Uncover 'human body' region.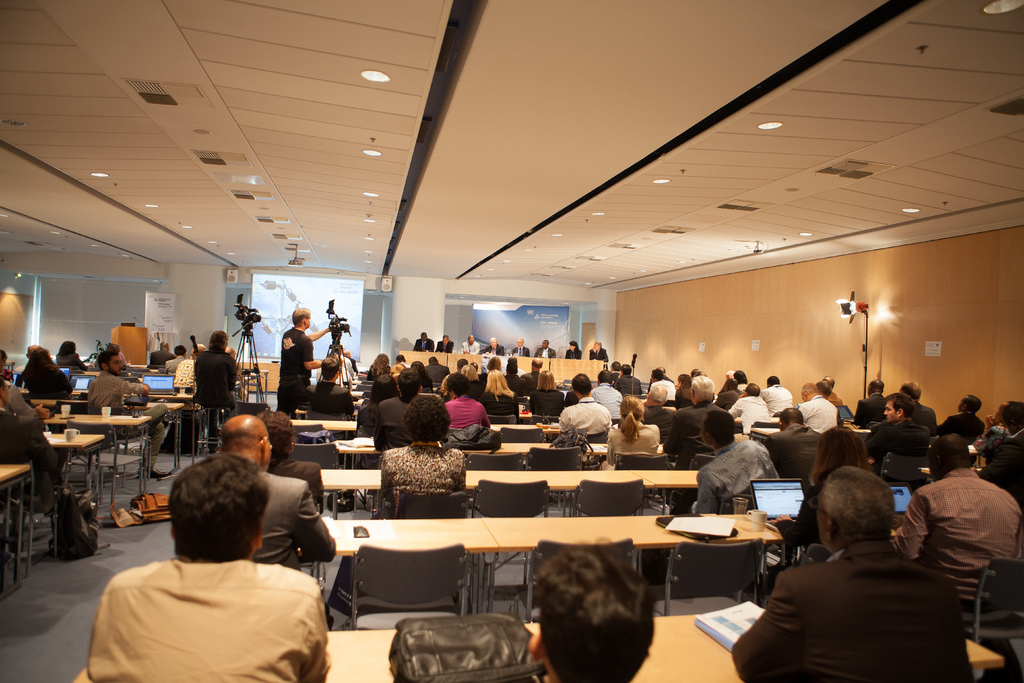
Uncovered: (x1=19, y1=357, x2=78, y2=397).
